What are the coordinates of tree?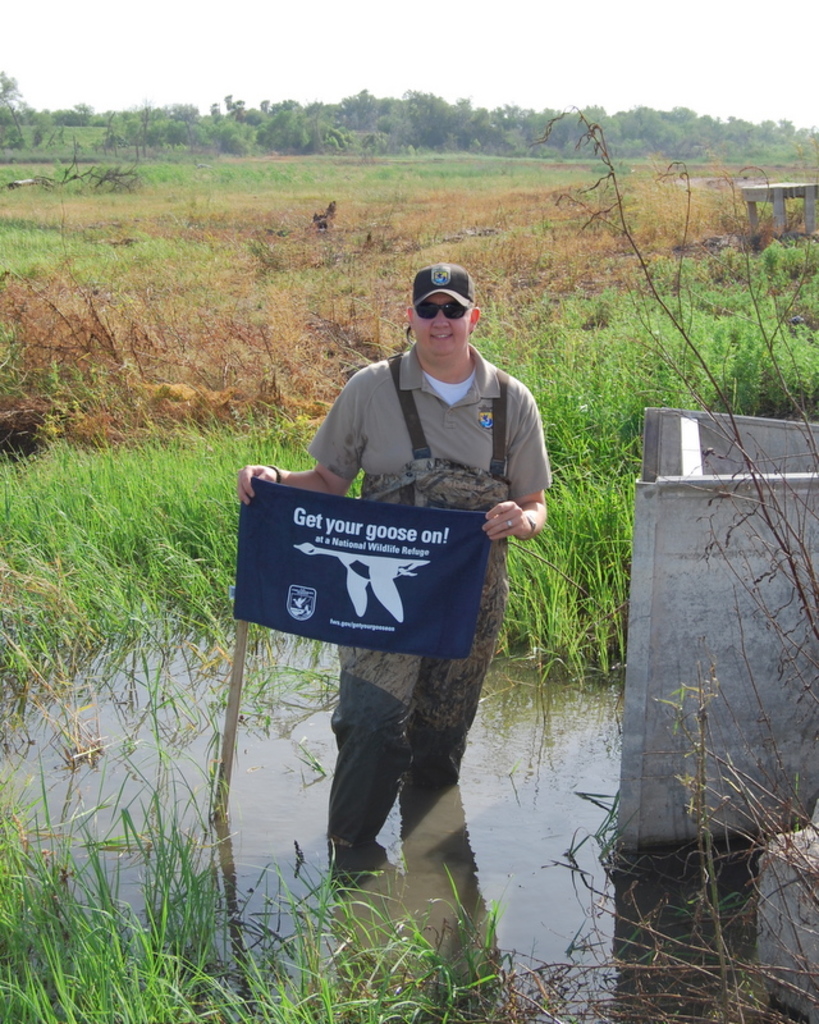
region(252, 96, 308, 152).
